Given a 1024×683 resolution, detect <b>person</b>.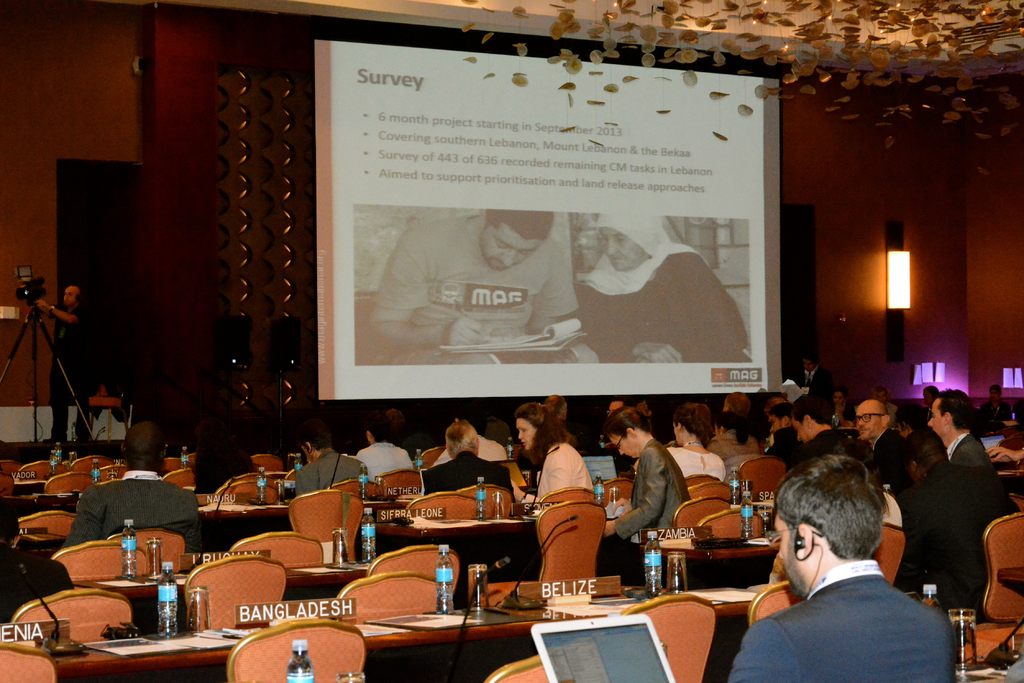
bbox=(716, 416, 769, 480).
